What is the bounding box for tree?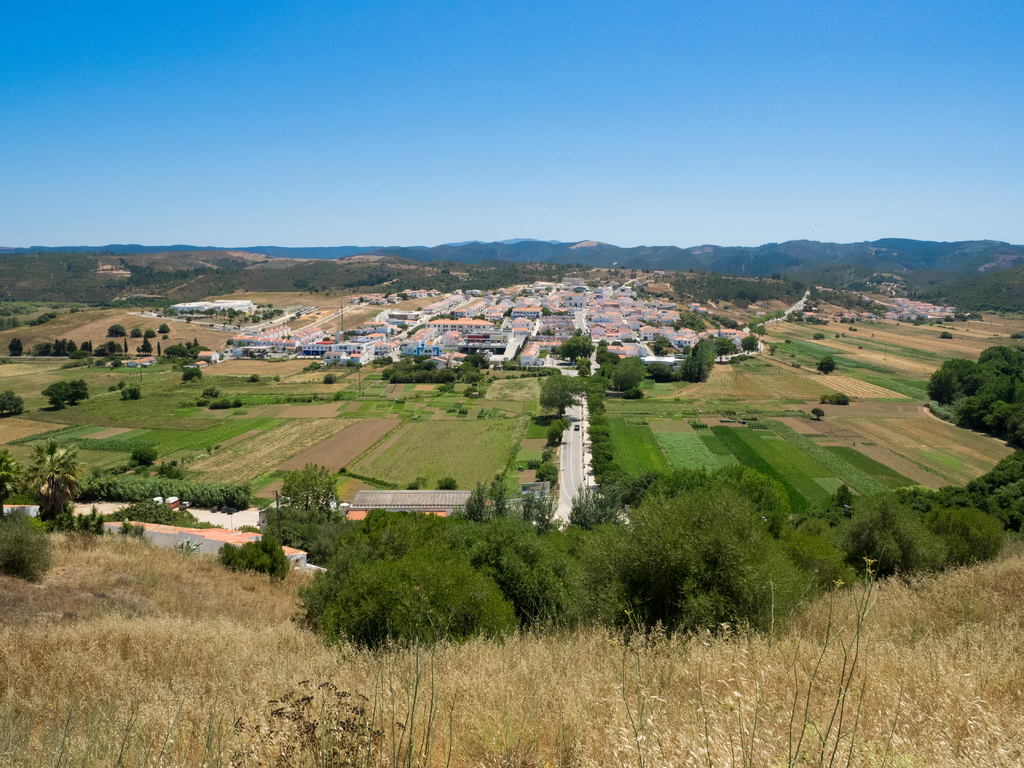
[x1=539, y1=371, x2=587, y2=412].
